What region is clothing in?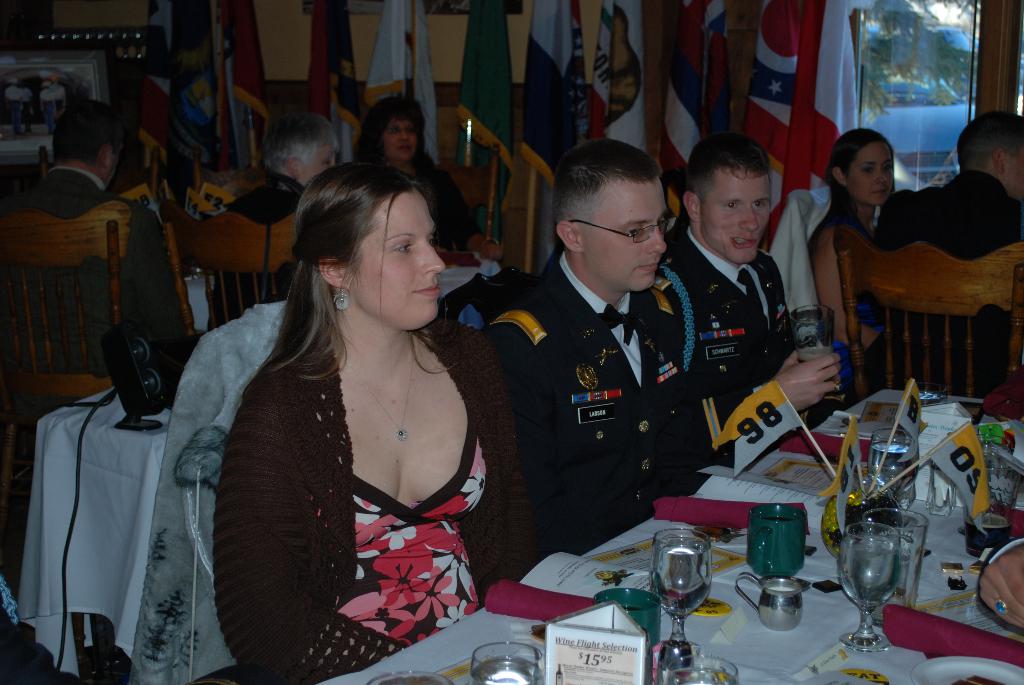
region(0, 159, 182, 378).
